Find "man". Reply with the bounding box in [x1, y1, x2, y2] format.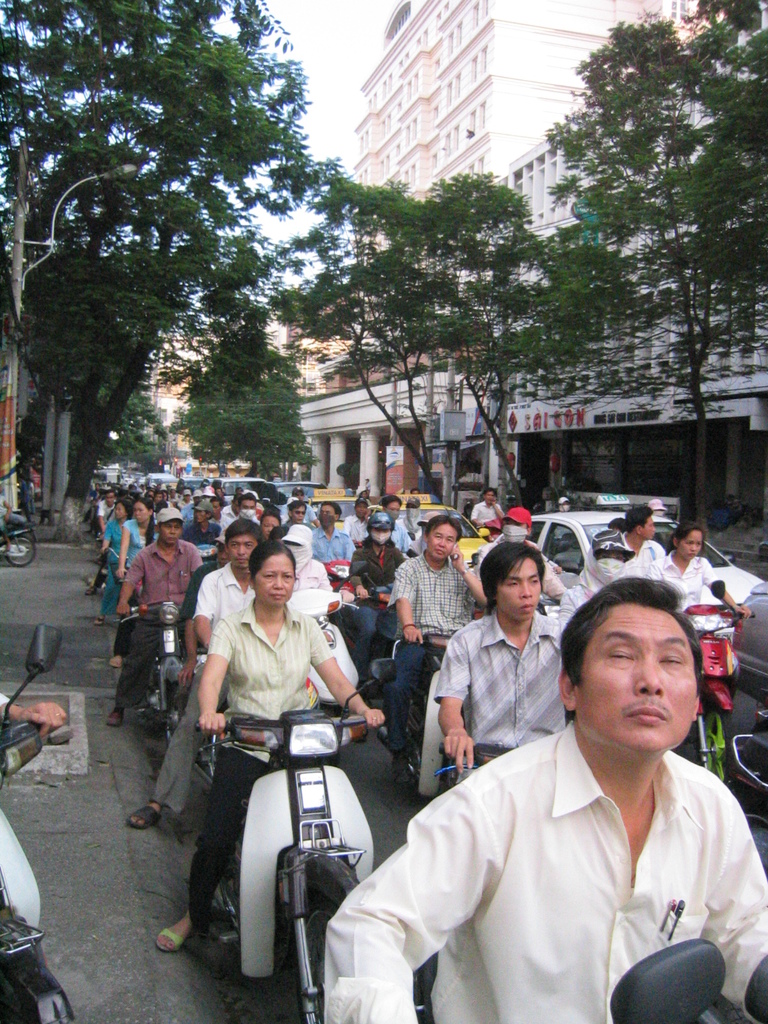
[472, 505, 570, 611].
